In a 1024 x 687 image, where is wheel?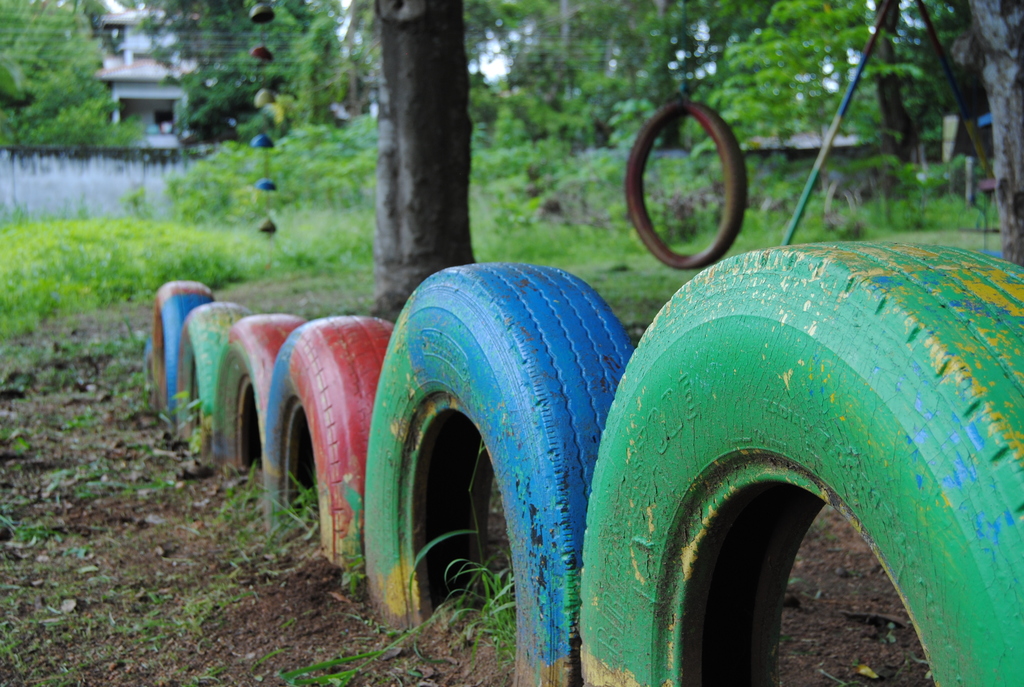
582:236:1023:686.
